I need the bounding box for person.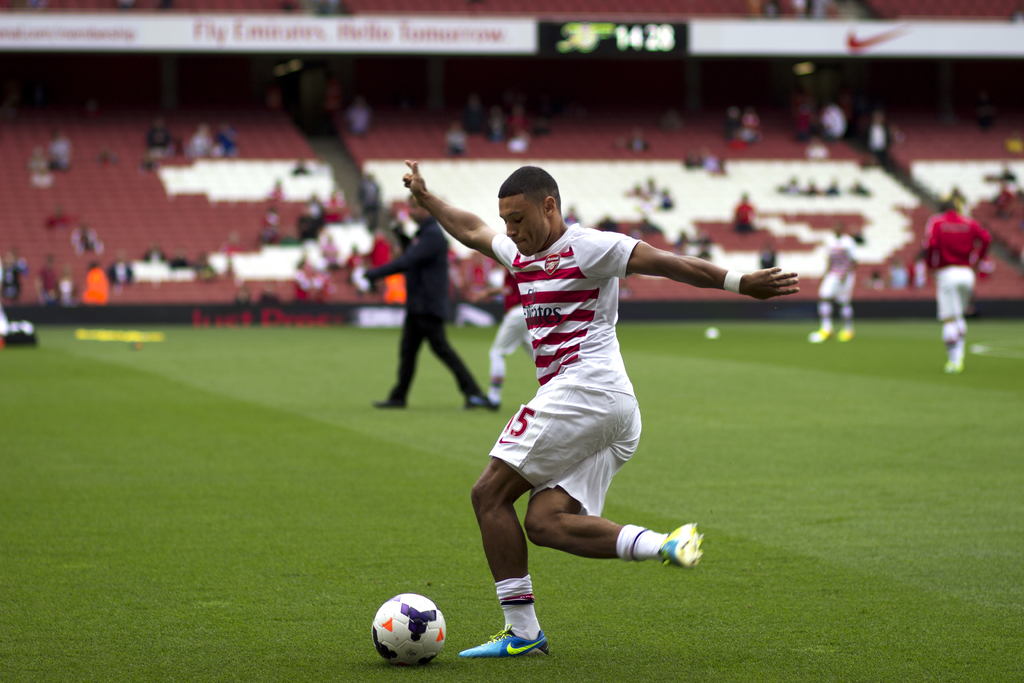
Here it is: bbox(0, 251, 31, 292).
